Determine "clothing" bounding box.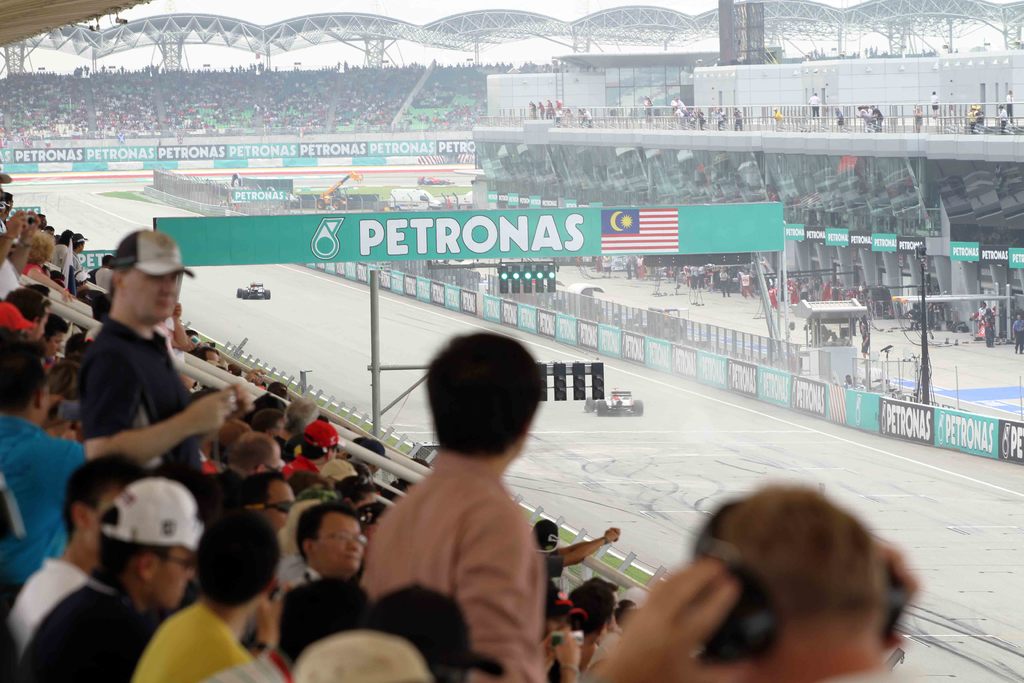
Determined: box=[202, 645, 287, 682].
